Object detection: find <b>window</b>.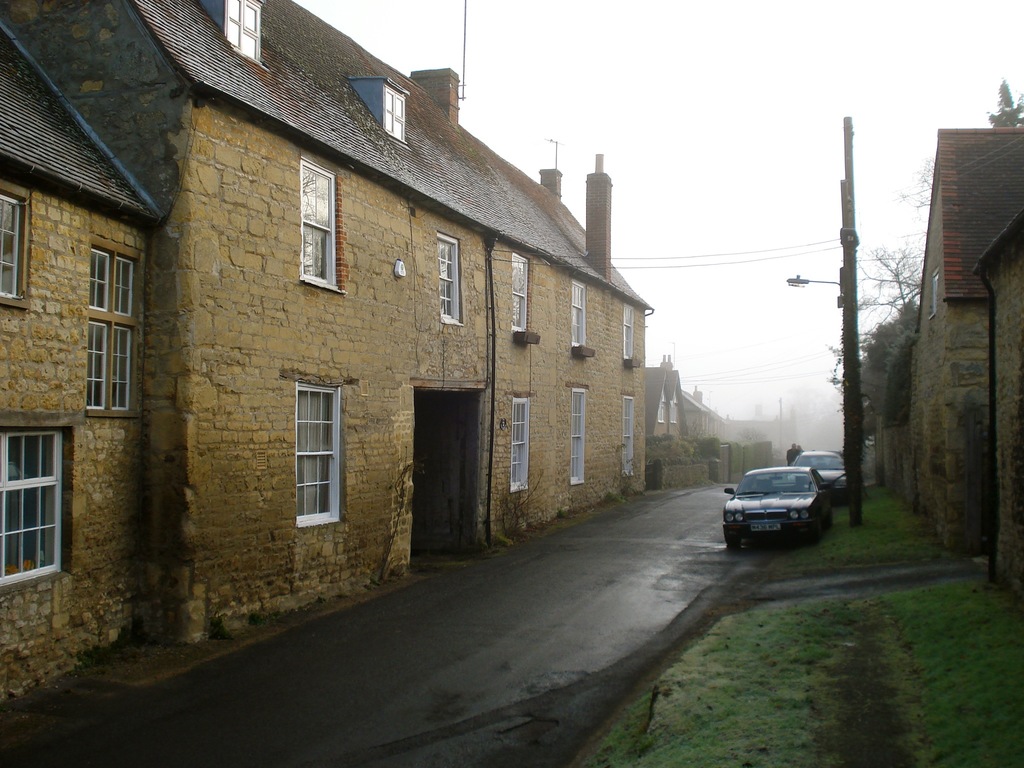
87 239 143 413.
